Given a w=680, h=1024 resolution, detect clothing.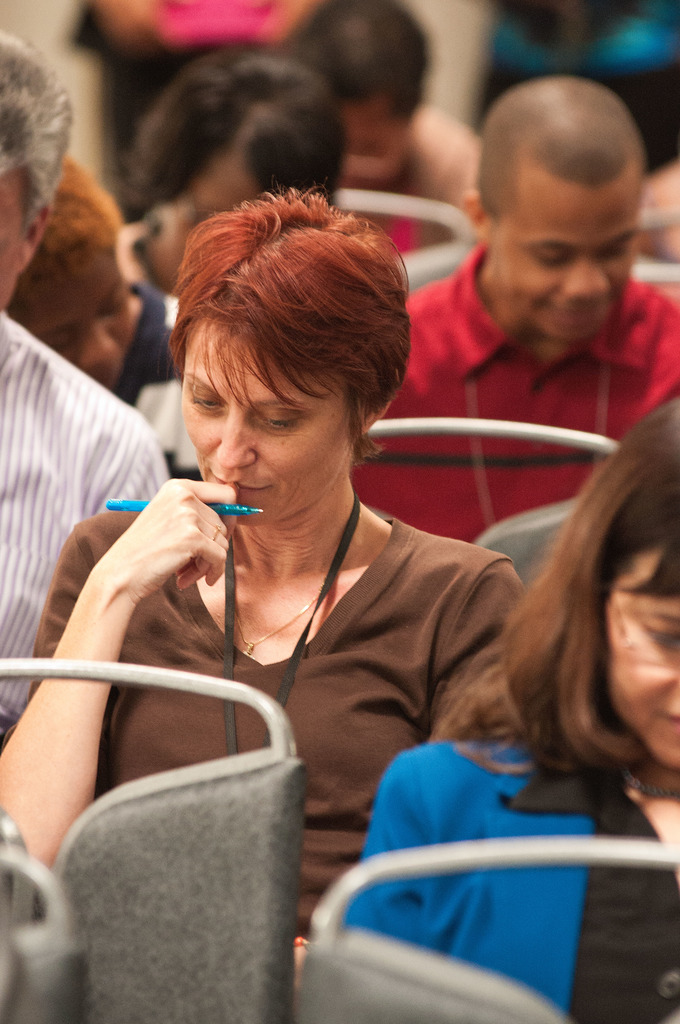
107/278/216/474.
